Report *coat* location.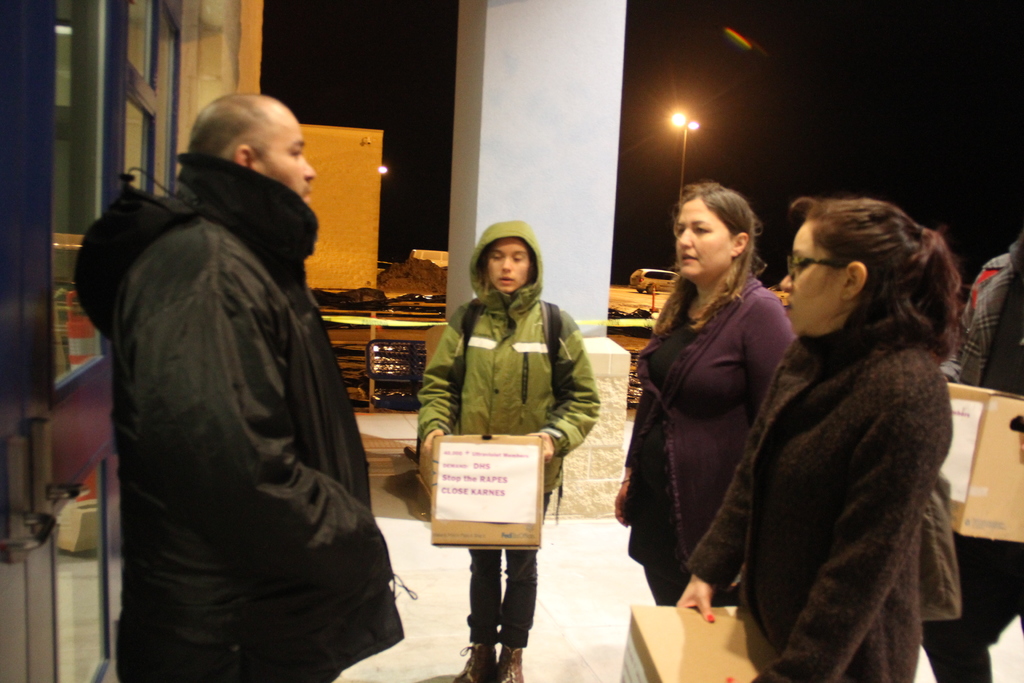
Report: x1=676, y1=300, x2=956, y2=682.
